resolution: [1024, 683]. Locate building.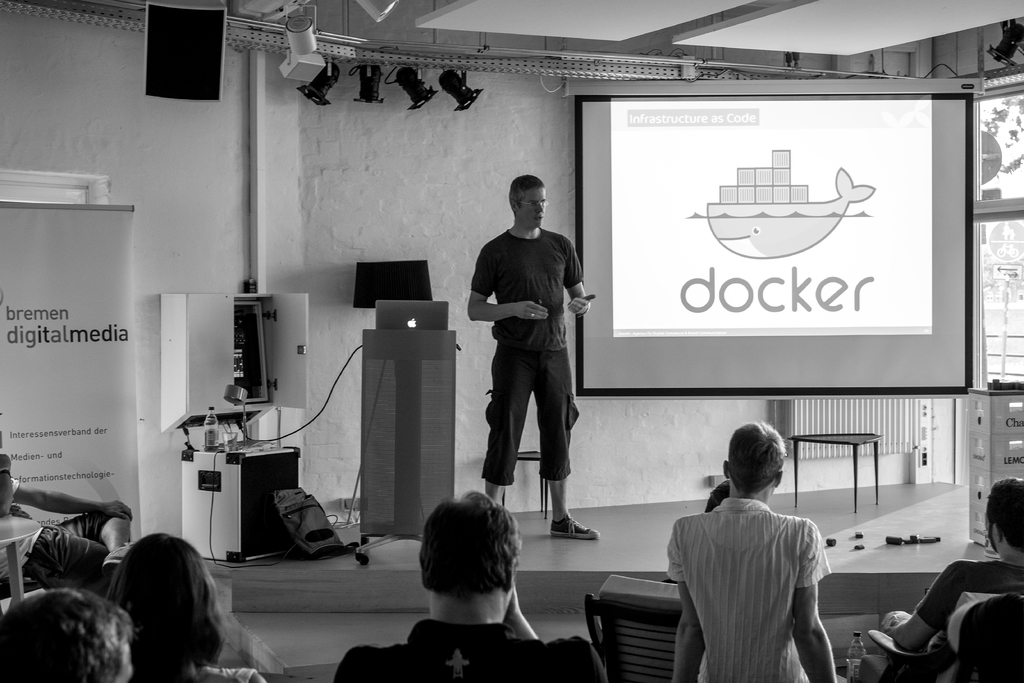
[left=0, top=0, right=1023, bottom=682].
